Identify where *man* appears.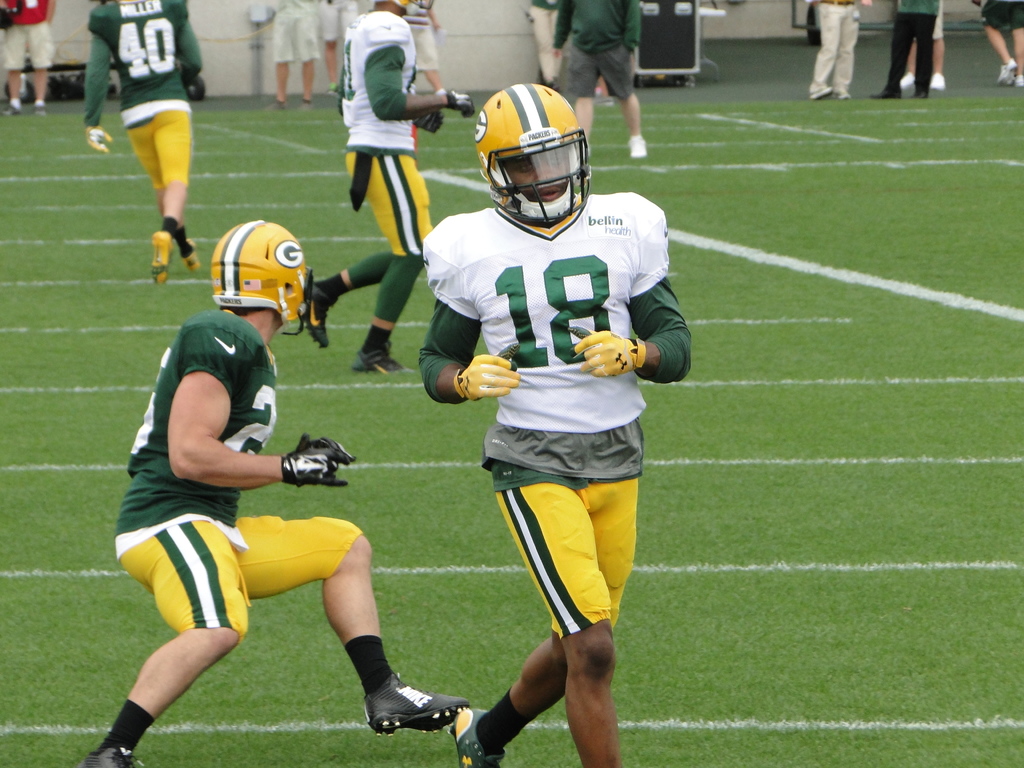
Appears at <box>898,0,946,93</box>.
